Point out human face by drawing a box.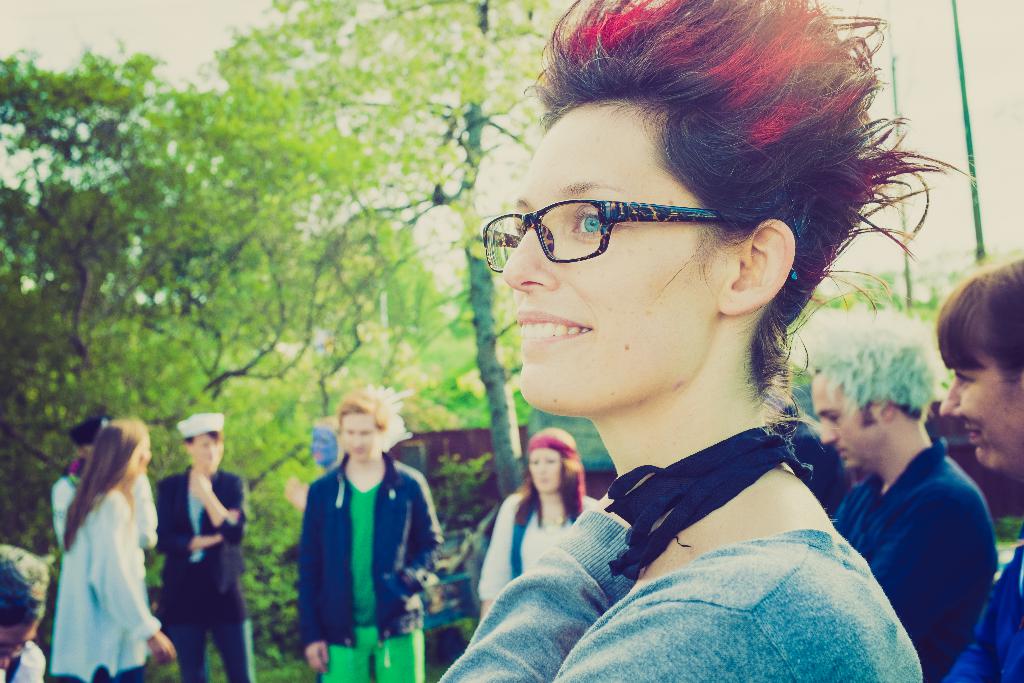
[931,347,1020,474].
